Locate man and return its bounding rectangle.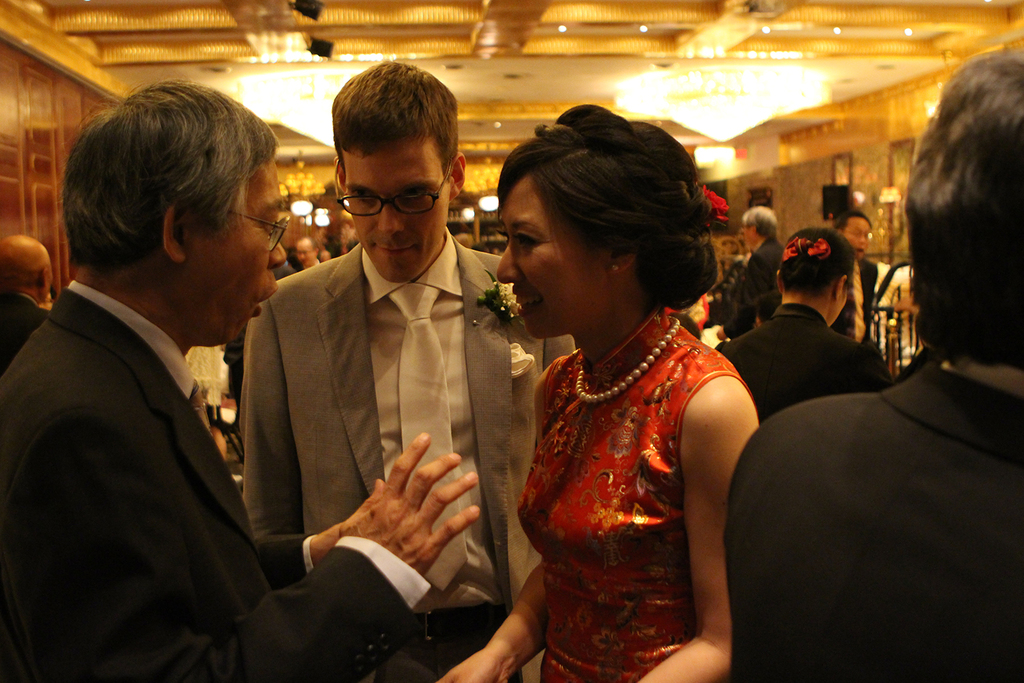
x1=292, y1=234, x2=322, y2=273.
